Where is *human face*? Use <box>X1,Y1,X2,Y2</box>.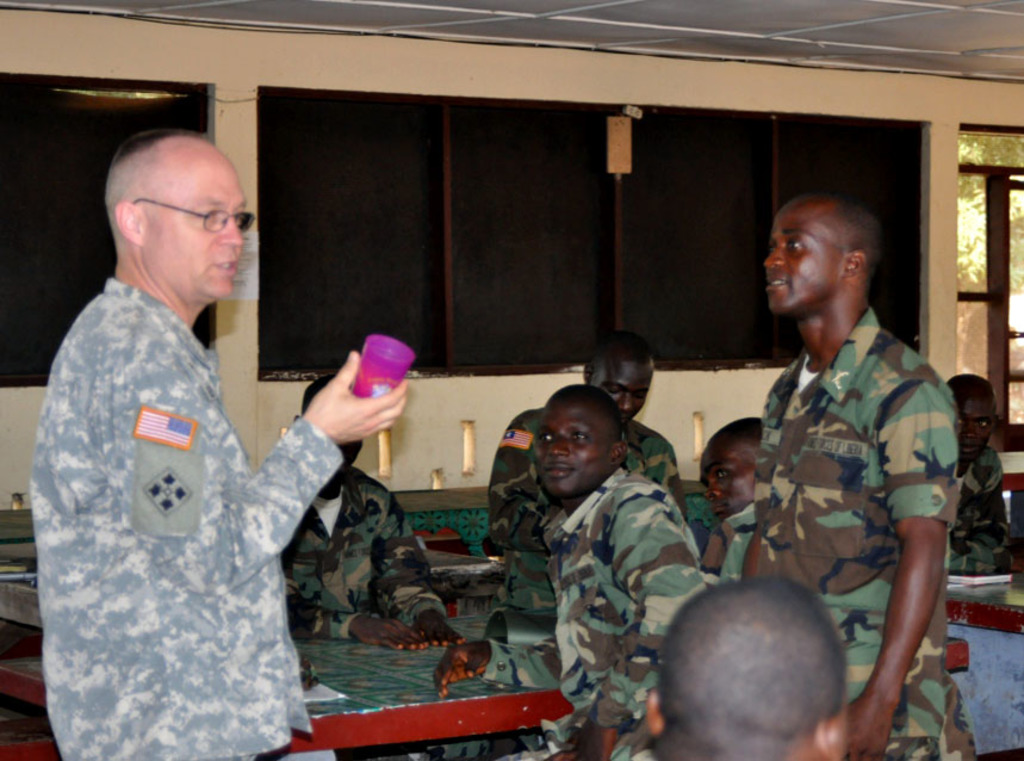
<box>954,395,992,462</box>.
